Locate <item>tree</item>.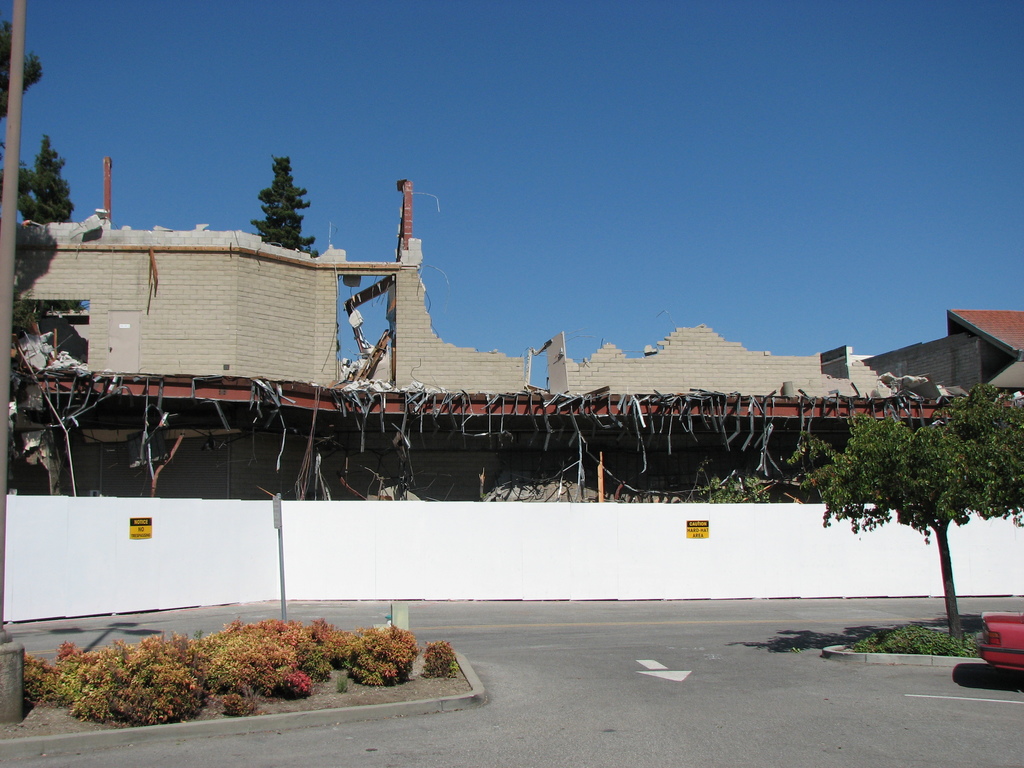
Bounding box: [709,463,771,511].
